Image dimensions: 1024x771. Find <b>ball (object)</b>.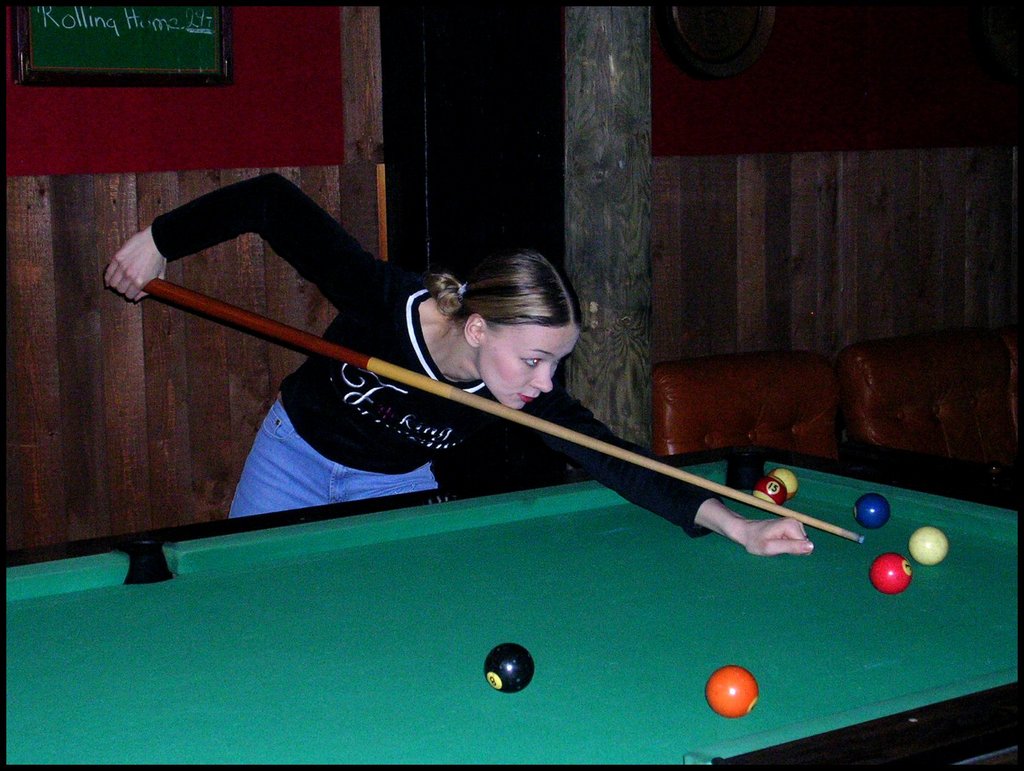
BBox(771, 468, 795, 498).
